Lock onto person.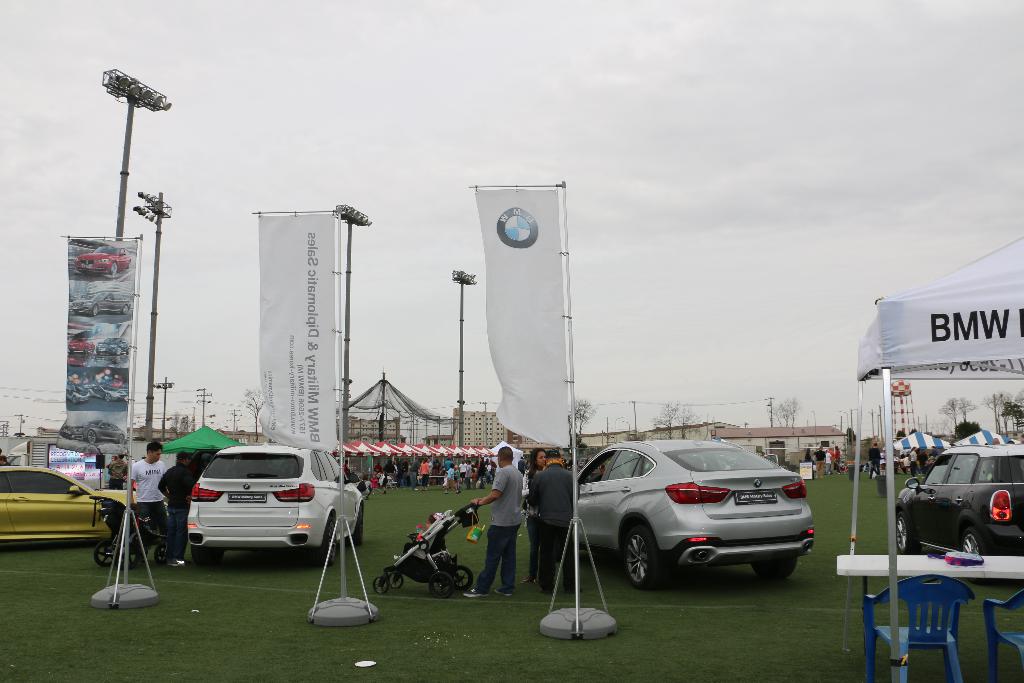
Locked: 115/457/122/491.
